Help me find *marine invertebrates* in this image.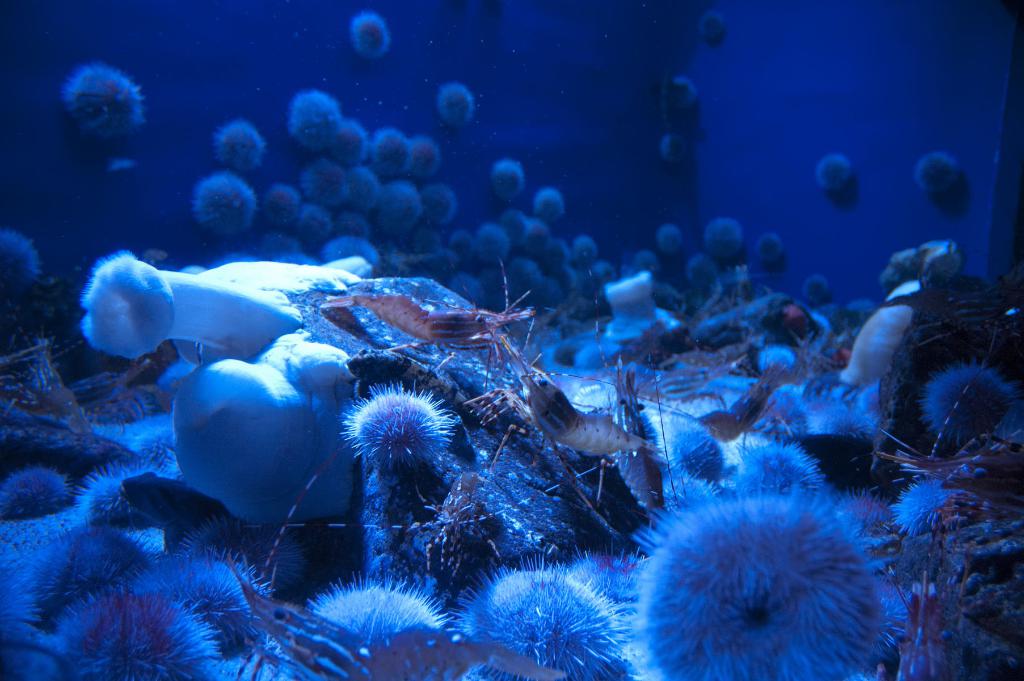
Found it: [x1=440, y1=272, x2=490, y2=316].
